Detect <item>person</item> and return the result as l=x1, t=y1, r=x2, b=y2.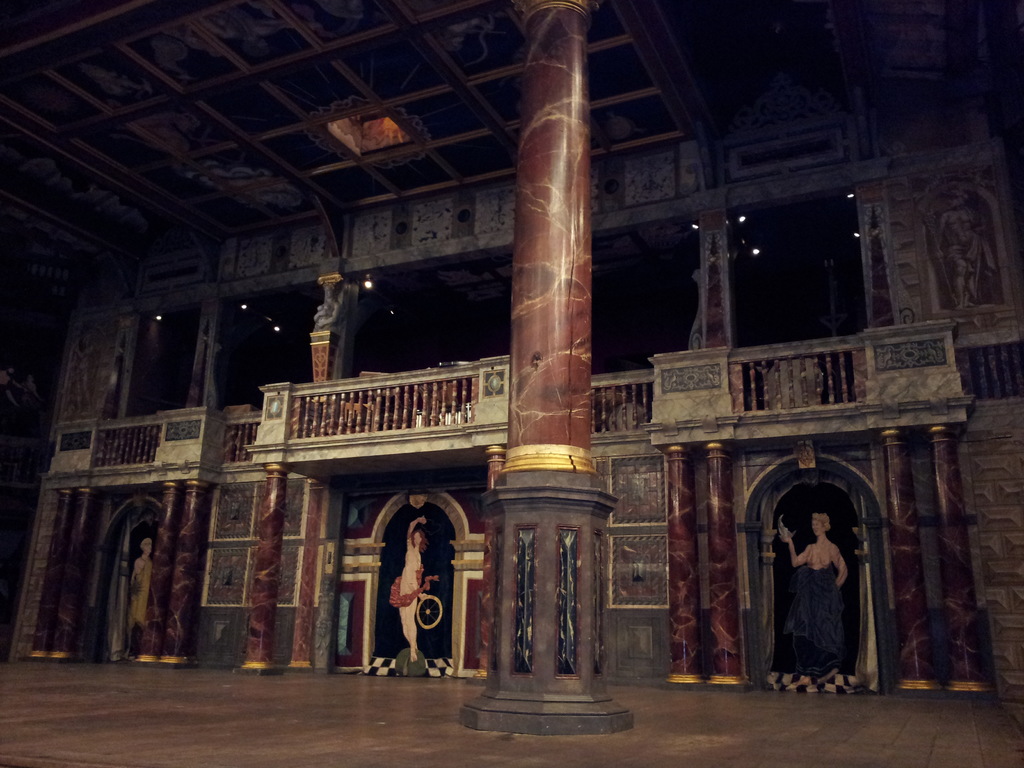
l=125, t=539, r=156, b=648.
